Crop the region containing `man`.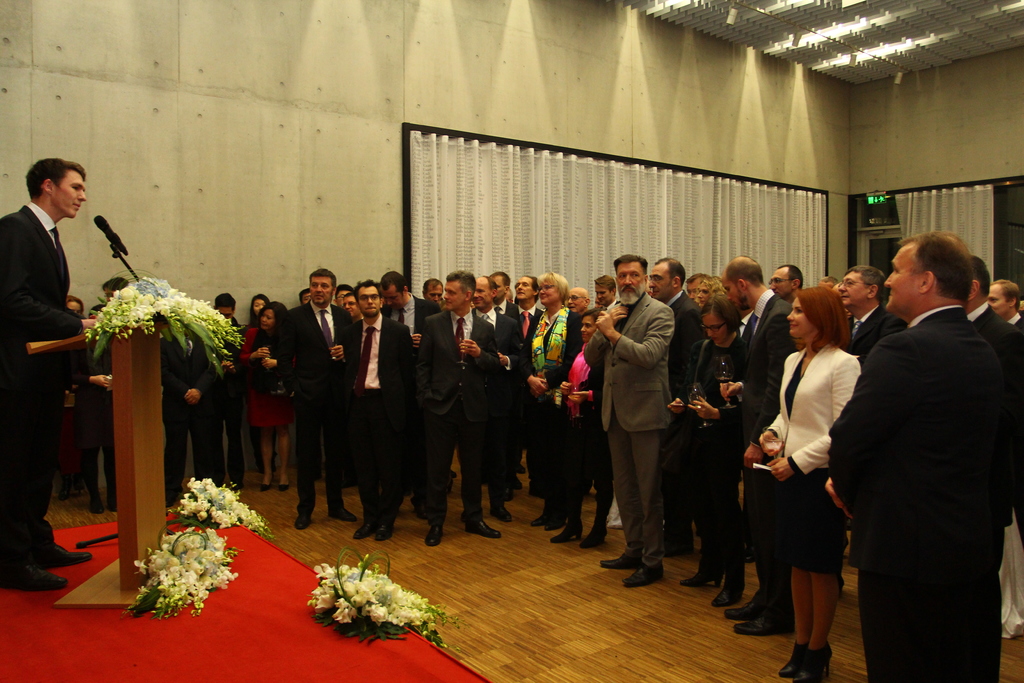
Crop region: select_region(413, 247, 497, 519).
